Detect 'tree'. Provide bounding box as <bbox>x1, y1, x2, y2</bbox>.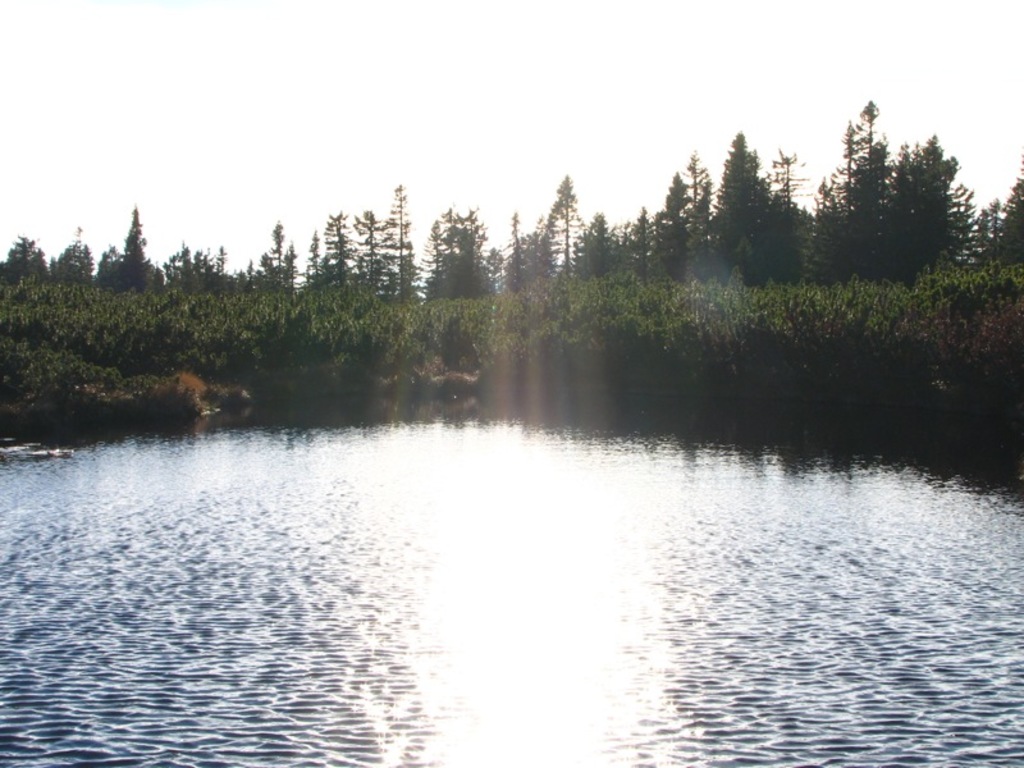
<bbox>808, 95, 879, 306</bbox>.
